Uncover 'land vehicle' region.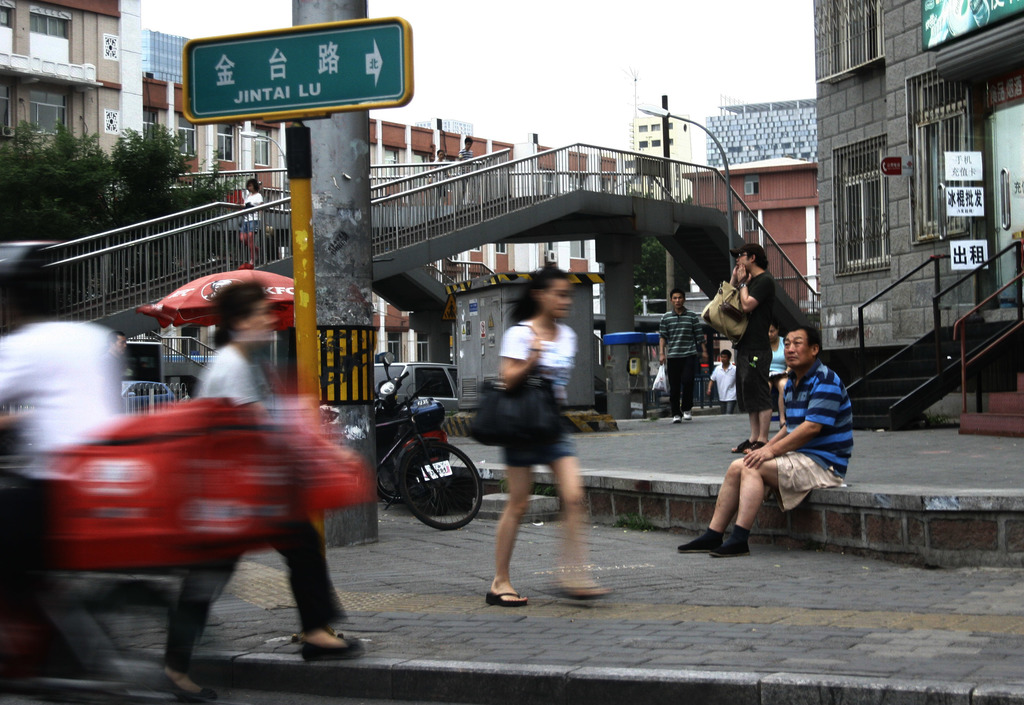
Uncovered: select_region(369, 365, 454, 418).
